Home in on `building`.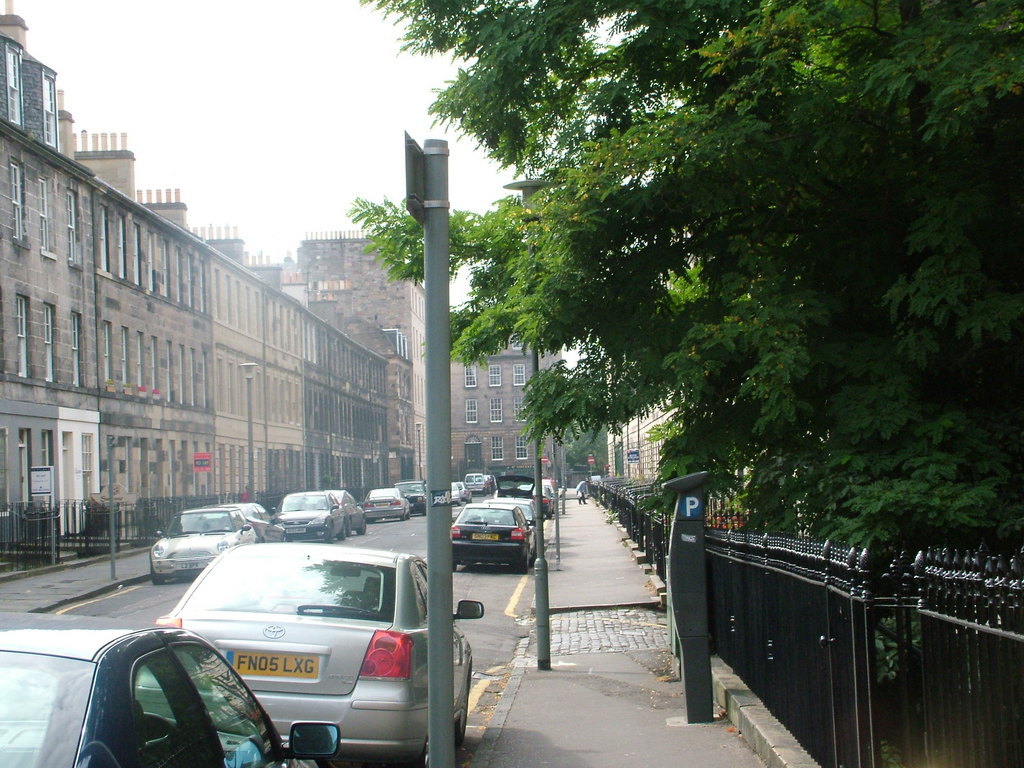
Homed in at detection(602, 329, 757, 515).
